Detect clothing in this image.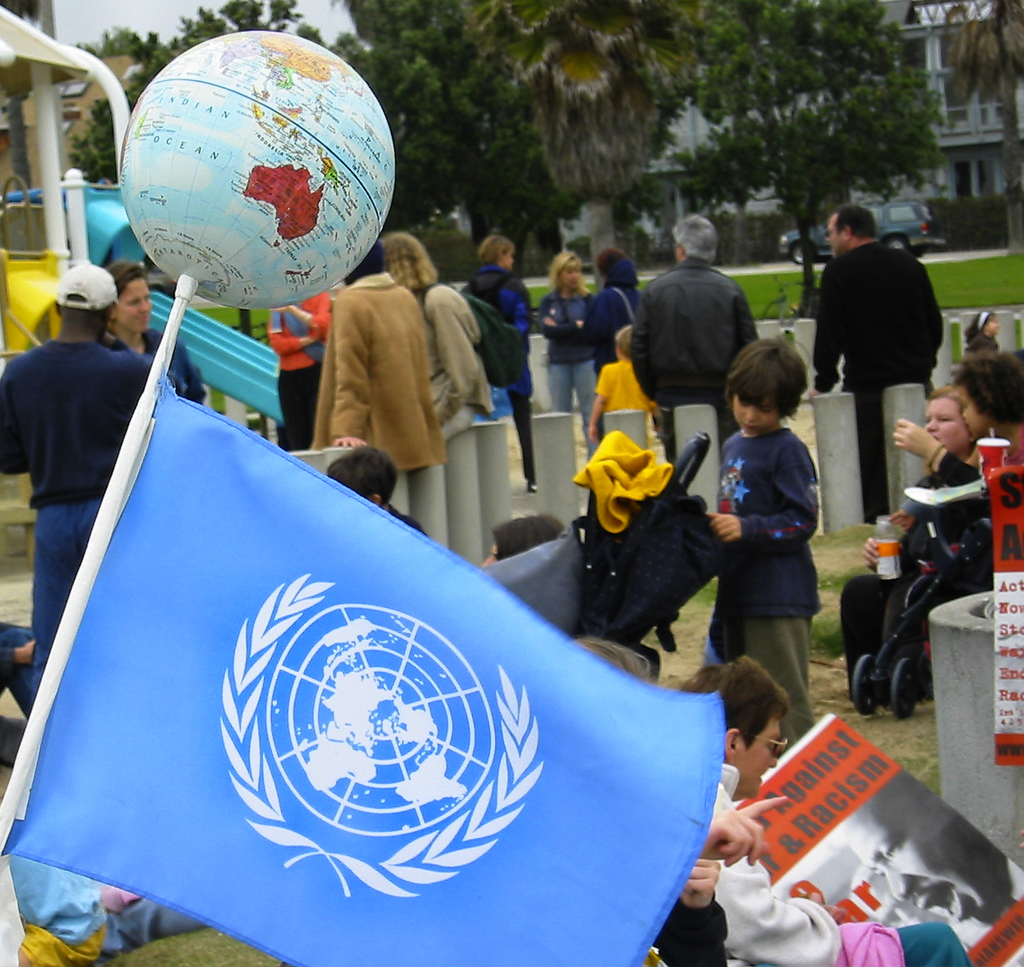
Detection: 812, 250, 949, 522.
